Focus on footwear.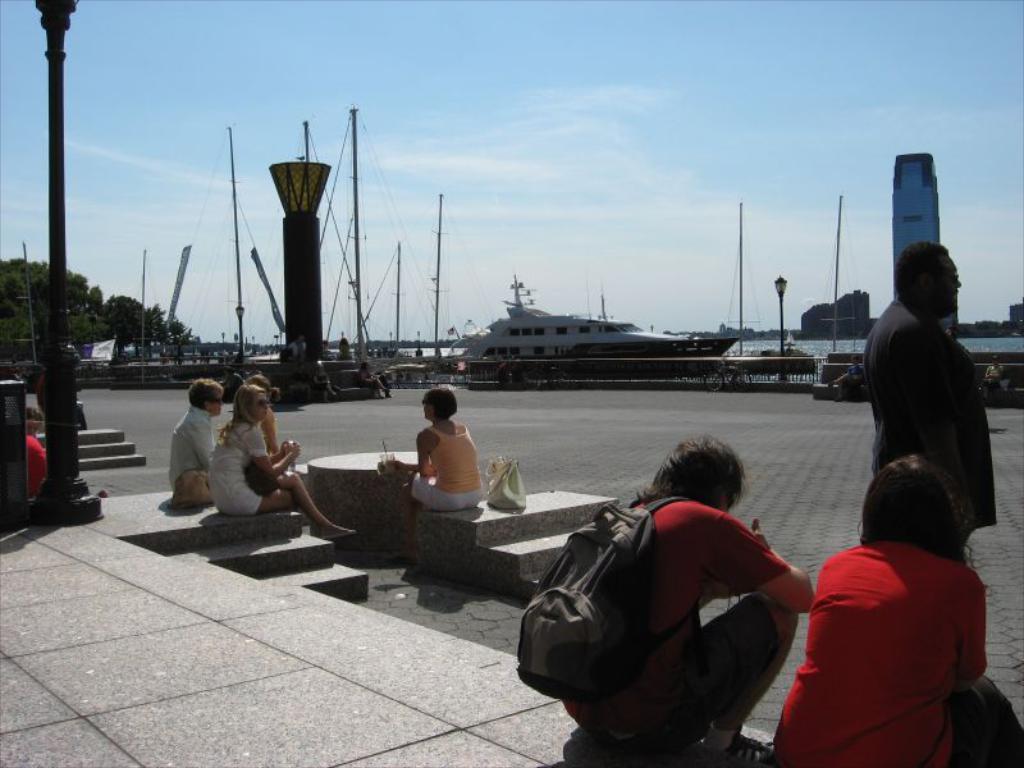
Focused at bbox(314, 520, 351, 540).
